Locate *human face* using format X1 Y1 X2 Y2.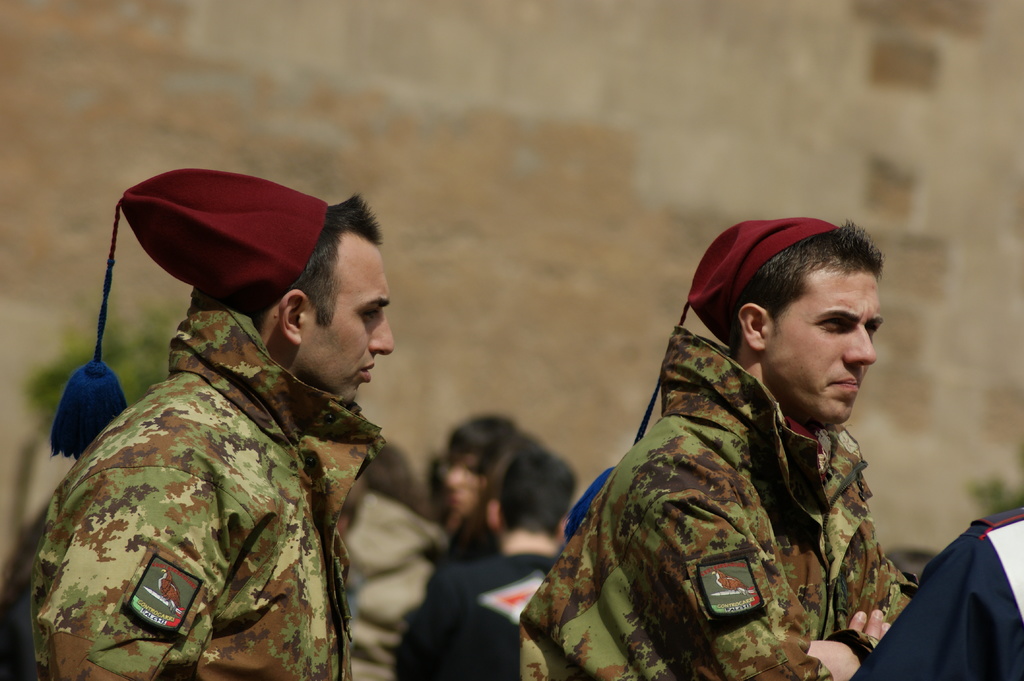
296 236 395 399.
